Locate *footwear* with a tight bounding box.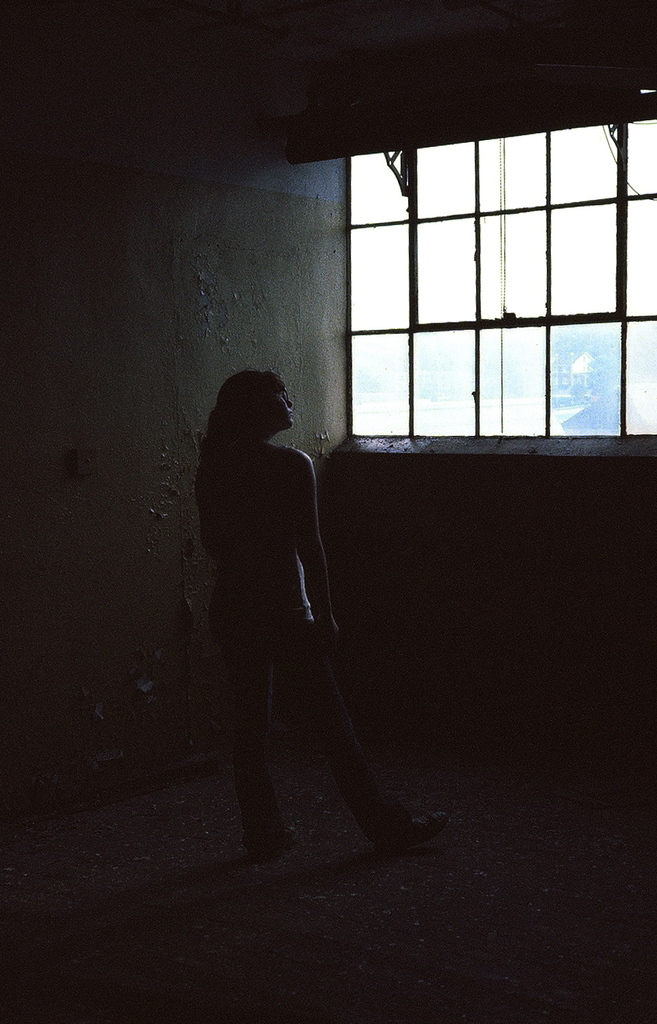
266, 827, 295, 855.
